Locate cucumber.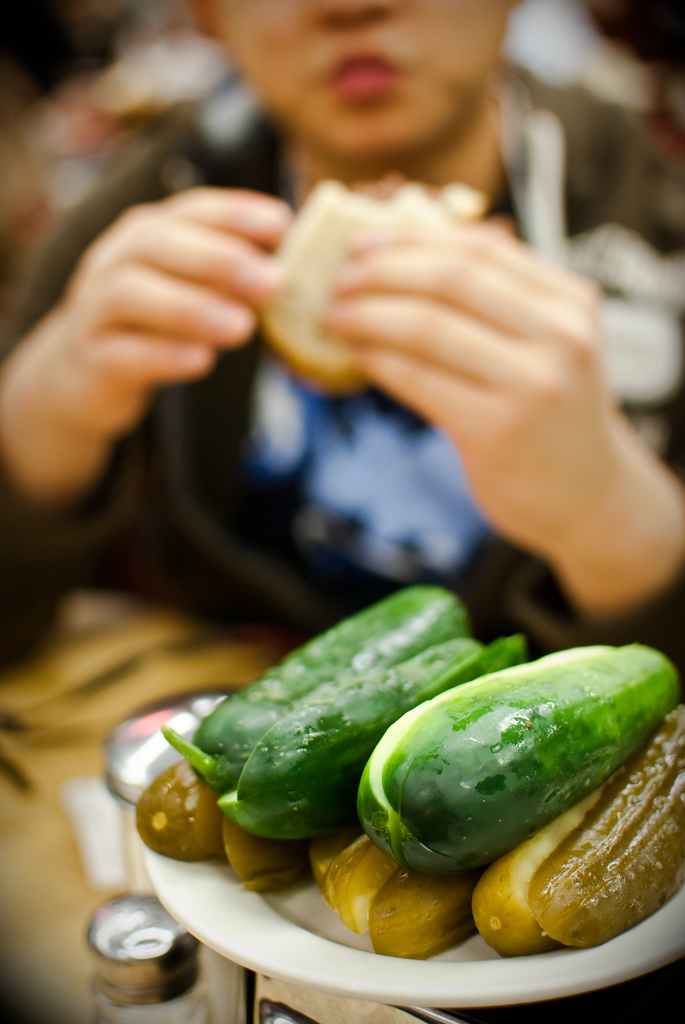
Bounding box: <box>354,636,680,875</box>.
